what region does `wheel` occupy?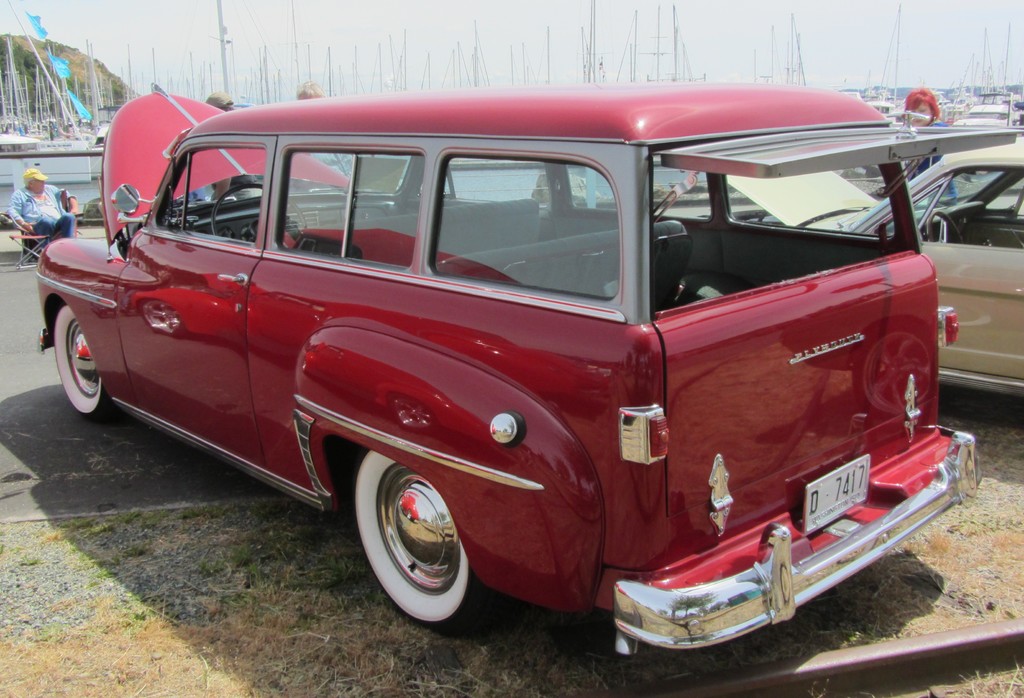
bbox=(355, 456, 468, 624).
